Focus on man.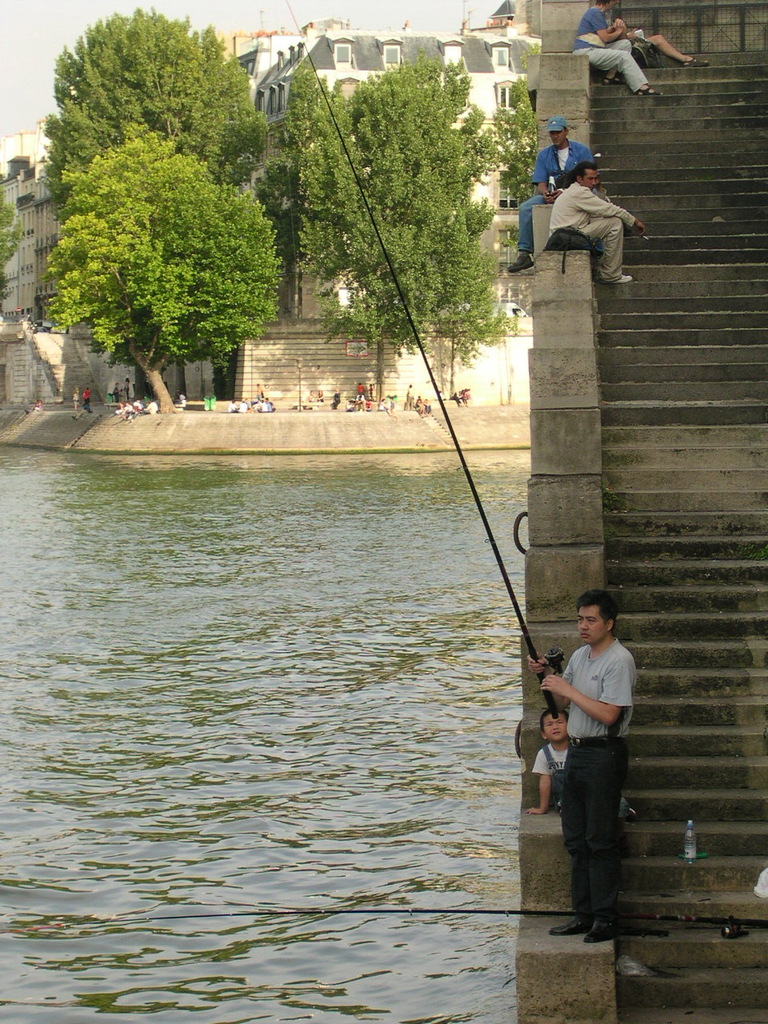
Focused at {"x1": 568, "y1": 0, "x2": 656, "y2": 93}.
